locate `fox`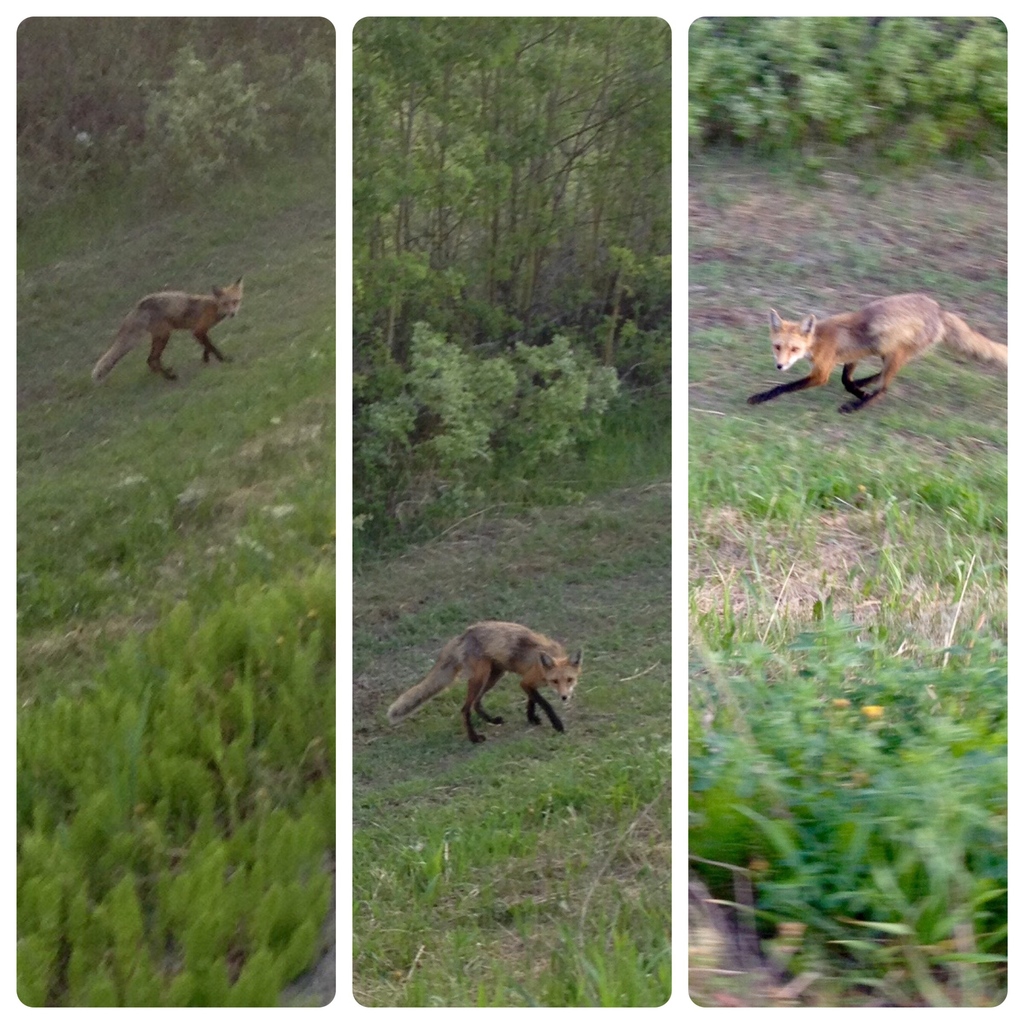
<bbox>386, 620, 582, 744</bbox>
